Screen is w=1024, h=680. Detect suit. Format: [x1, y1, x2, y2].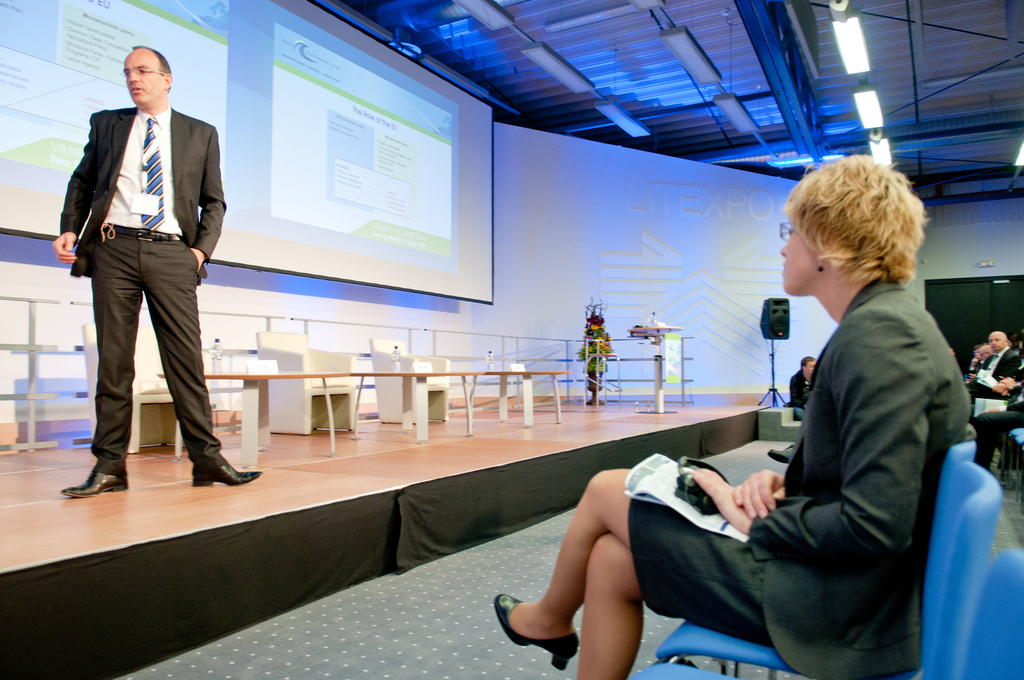
[625, 277, 972, 679].
